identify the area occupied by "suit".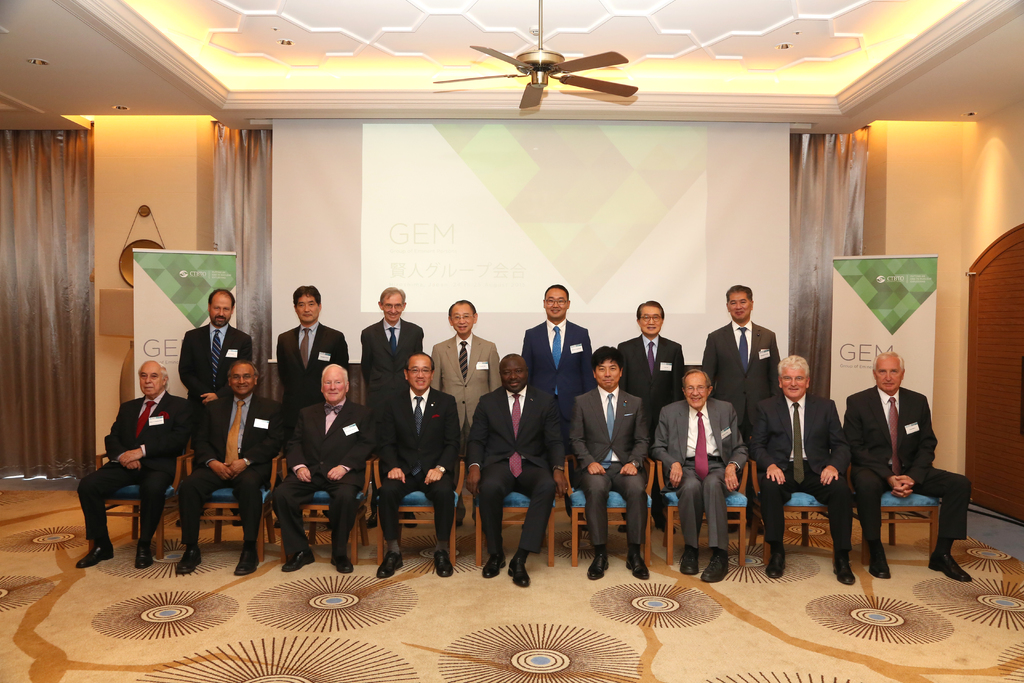
Area: 753, 386, 845, 552.
